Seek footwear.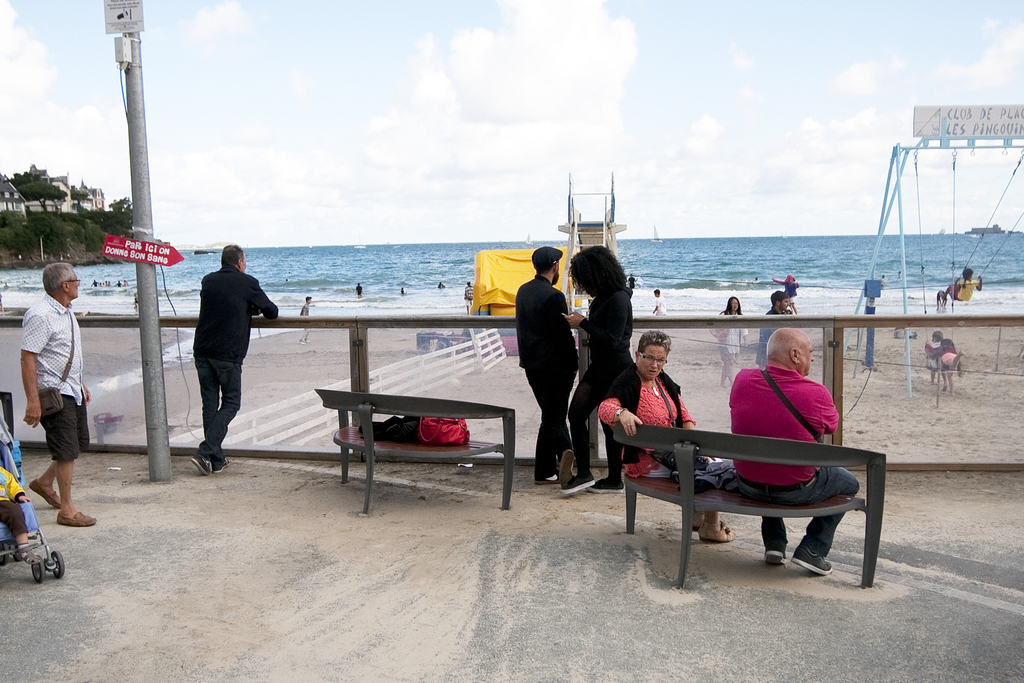
l=555, t=450, r=581, b=484.
